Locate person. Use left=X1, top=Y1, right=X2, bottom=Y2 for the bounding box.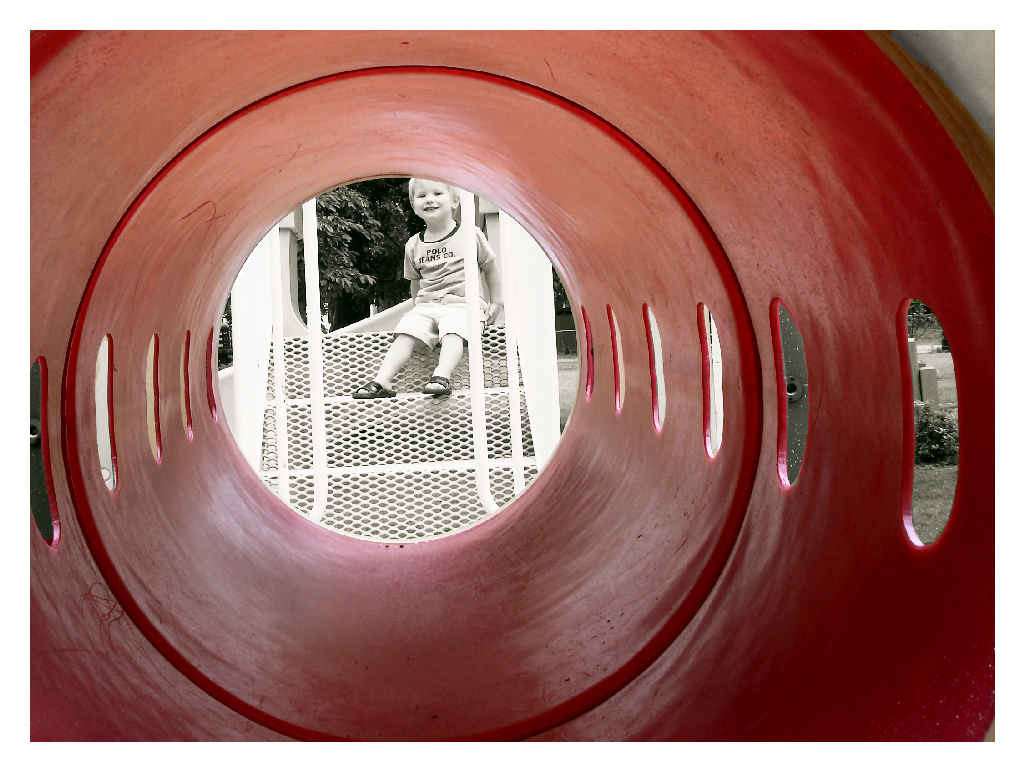
left=353, top=178, right=498, bottom=400.
